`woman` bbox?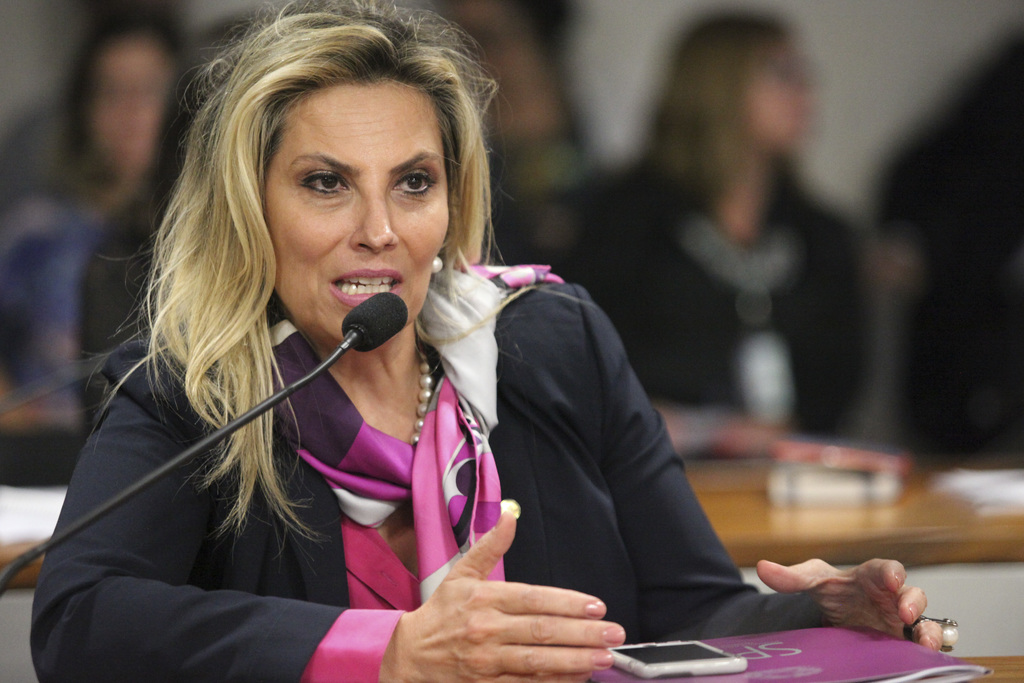
0, 17, 200, 420
